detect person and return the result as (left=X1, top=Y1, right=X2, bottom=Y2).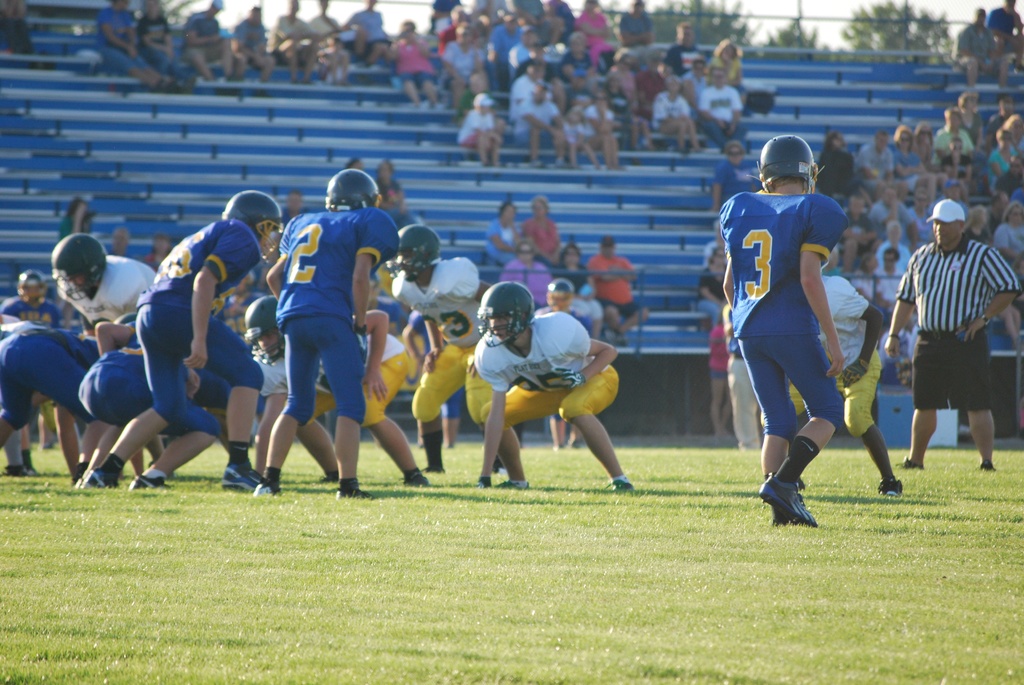
(left=511, top=67, right=570, bottom=167).
